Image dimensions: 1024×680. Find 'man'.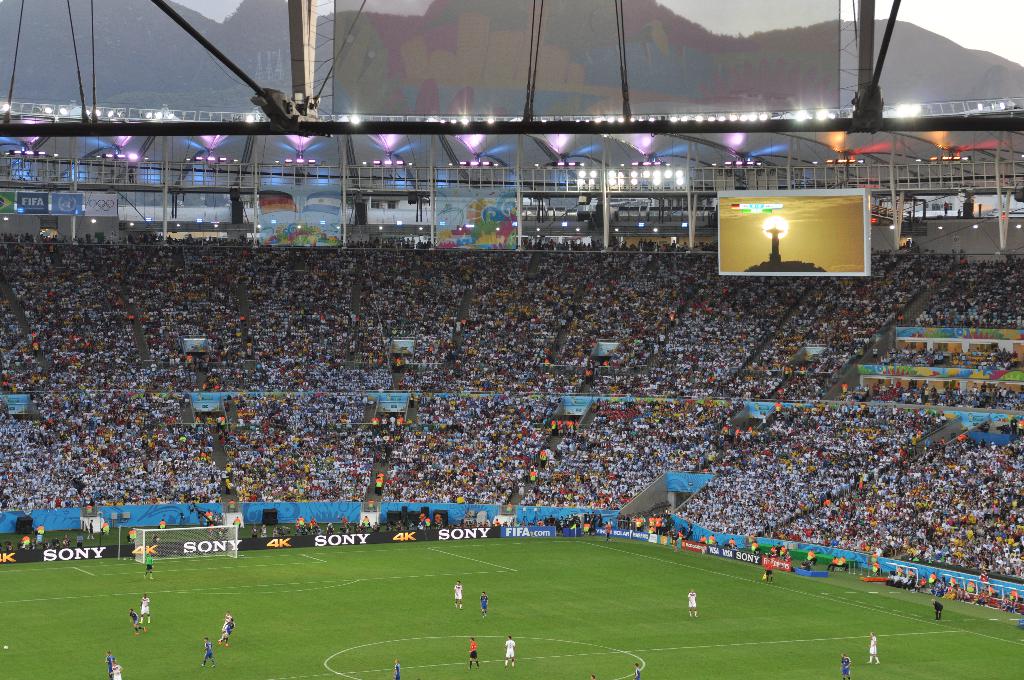
{"left": 767, "top": 544, "right": 777, "bottom": 556}.
